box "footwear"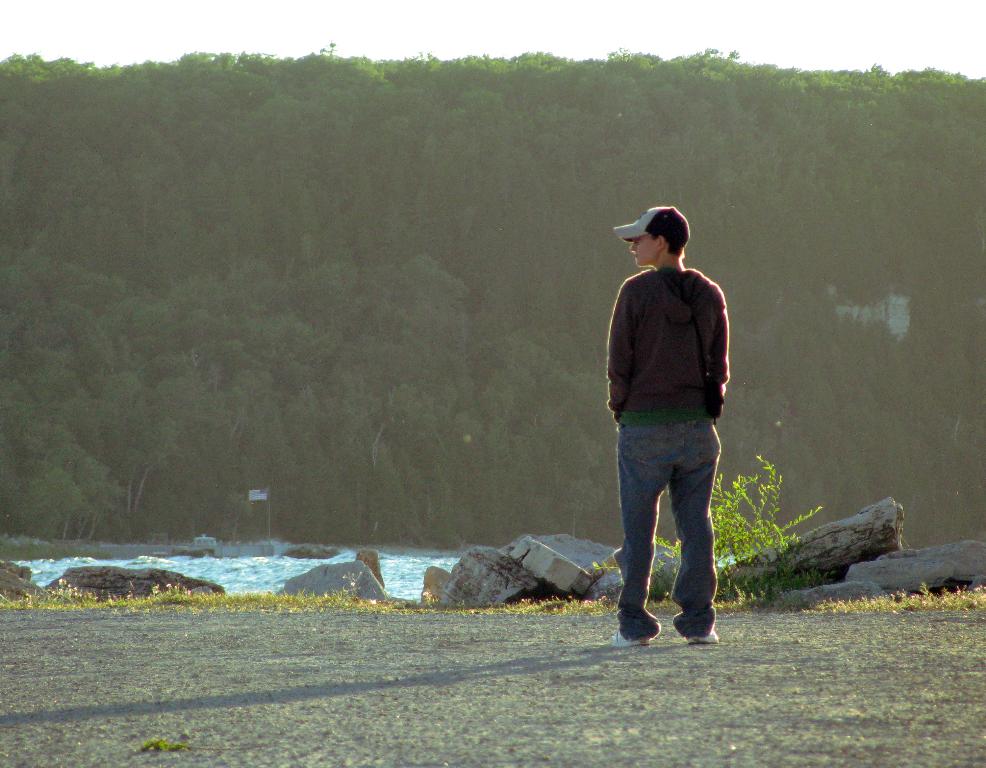
(x1=610, y1=624, x2=651, y2=651)
